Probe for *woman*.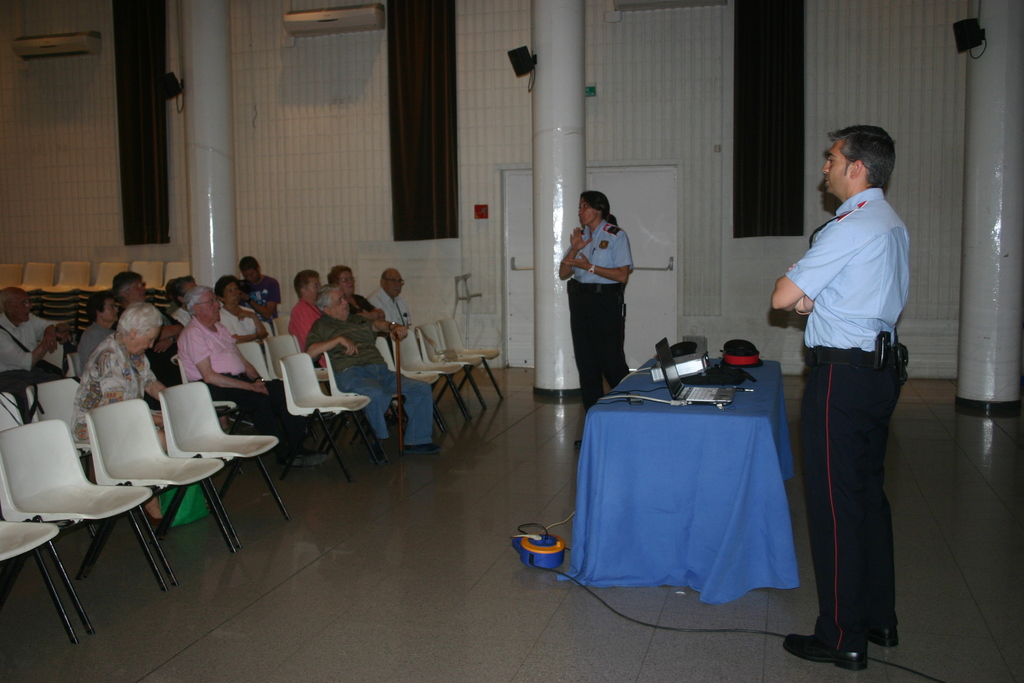
Probe result: pyautogui.locateOnScreen(557, 190, 632, 445).
